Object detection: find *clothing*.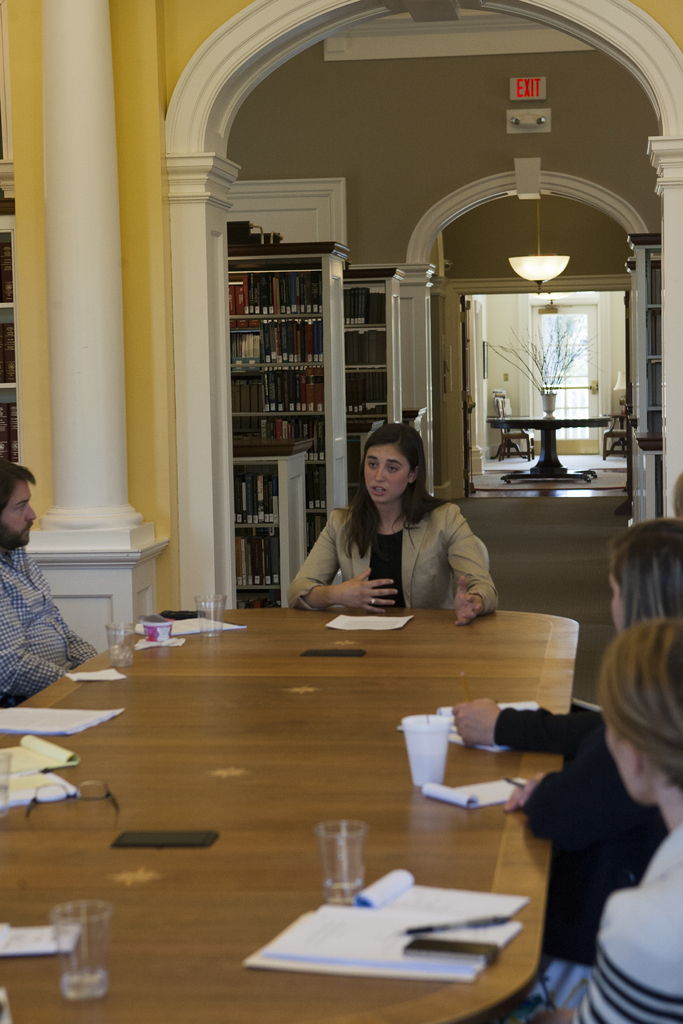
{"x1": 0, "y1": 534, "x2": 99, "y2": 693}.
